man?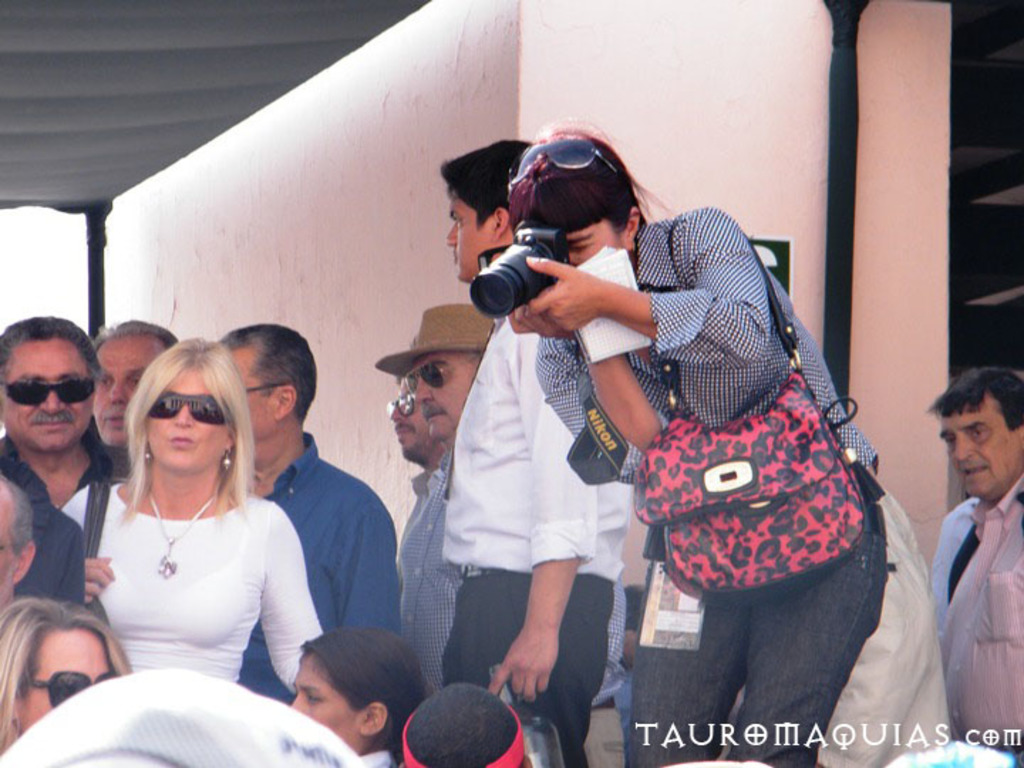
<box>373,304,636,688</box>
